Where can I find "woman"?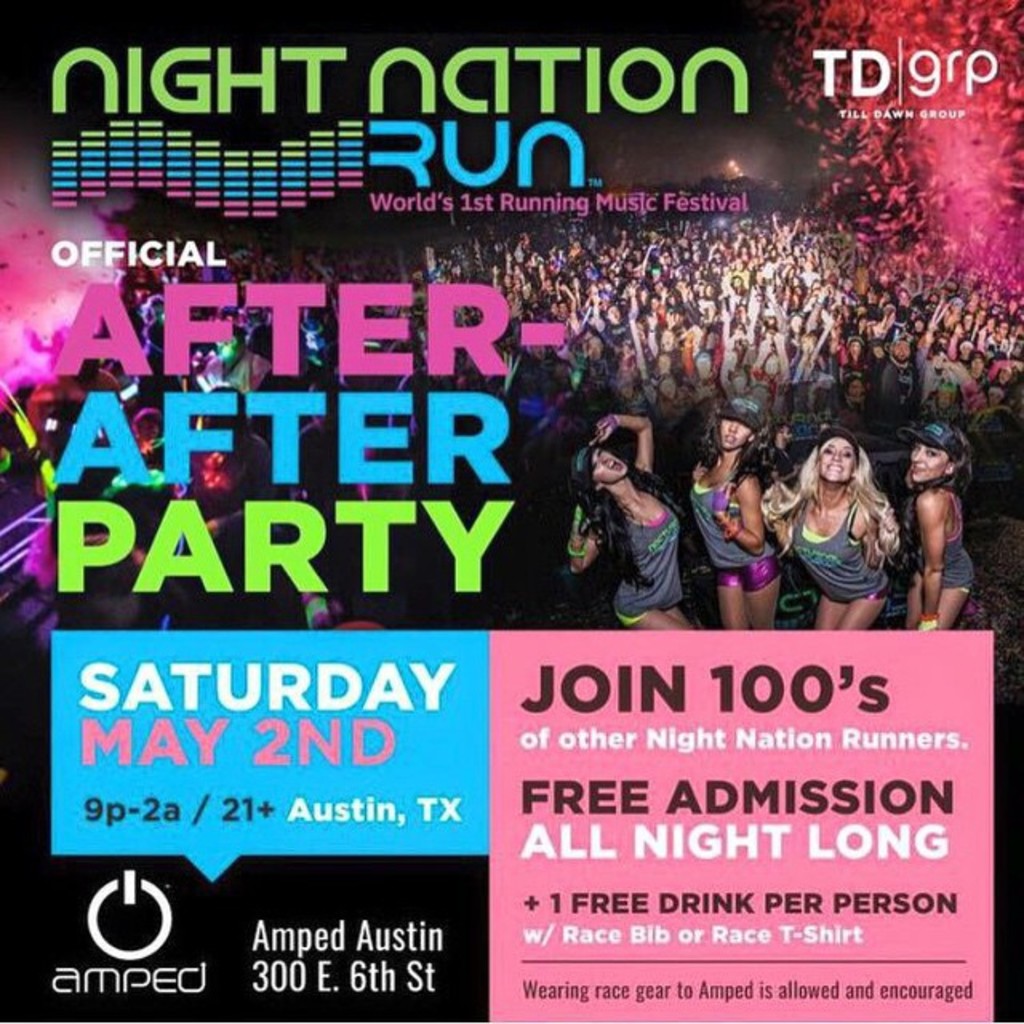
You can find it at x1=757 y1=426 x2=899 y2=634.
